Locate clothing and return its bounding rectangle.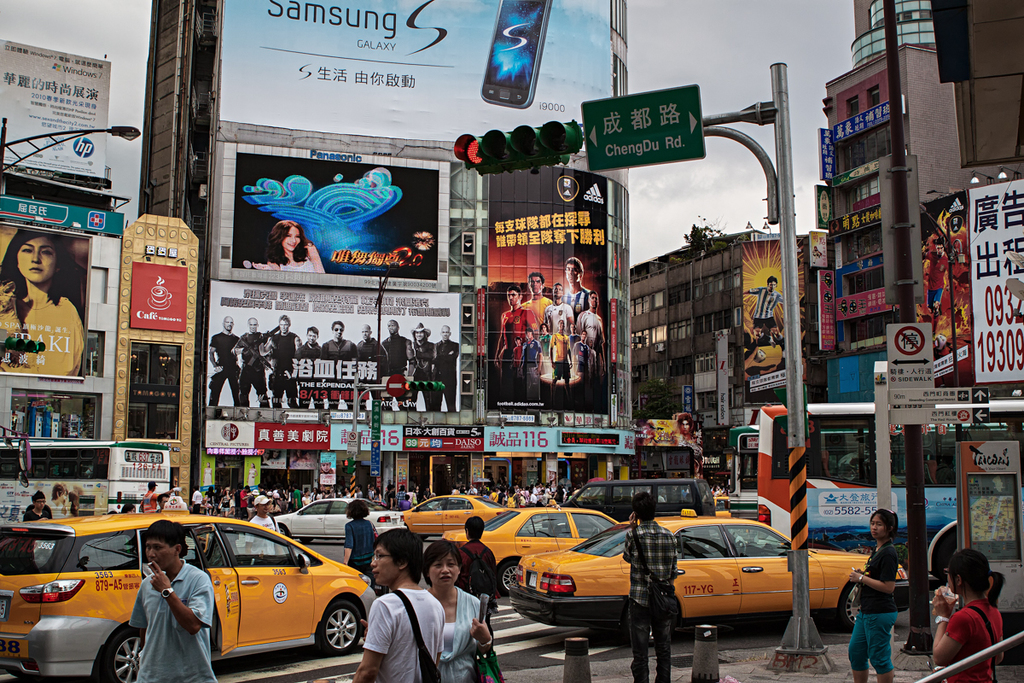
l=751, t=289, r=785, b=324.
